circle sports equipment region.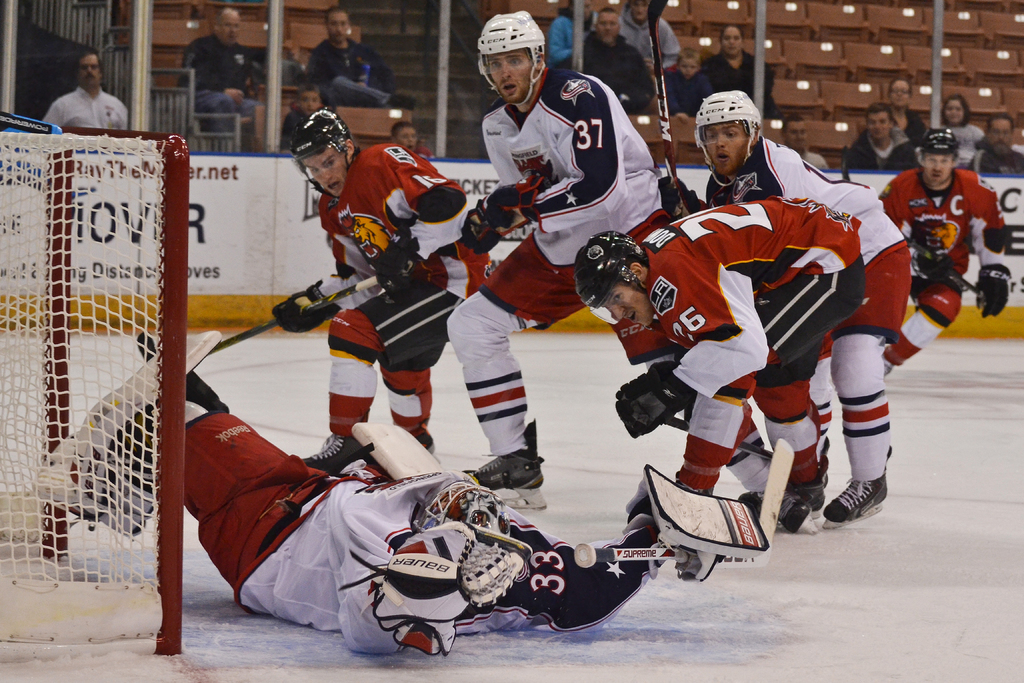
Region: left=135, top=264, right=413, bottom=361.
